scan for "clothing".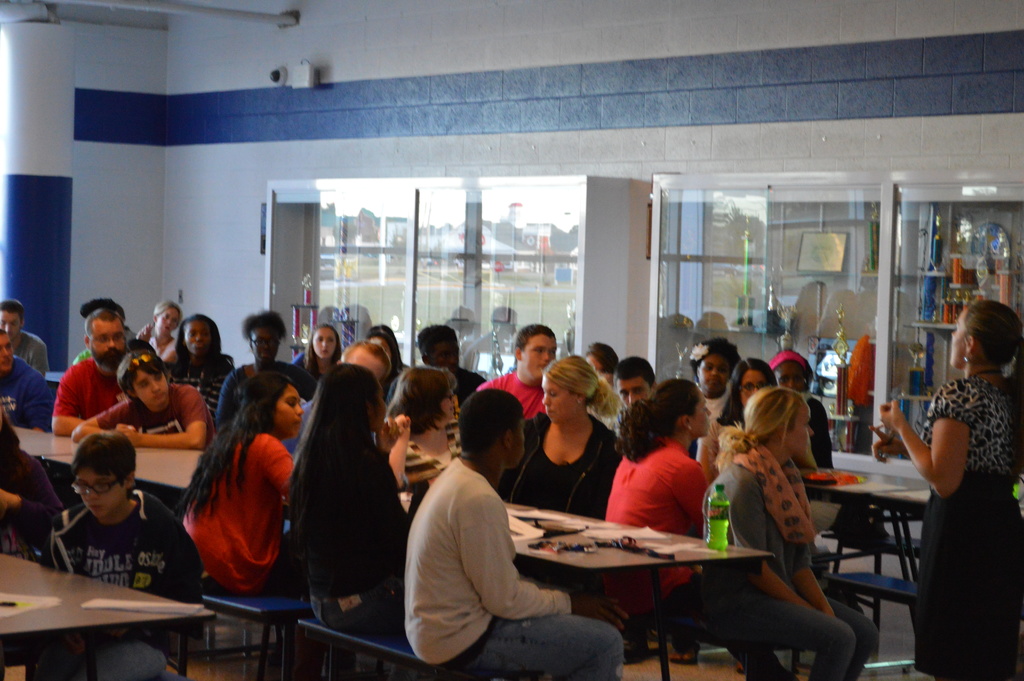
Scan result: bbox=(212, 360, 322, 410).
